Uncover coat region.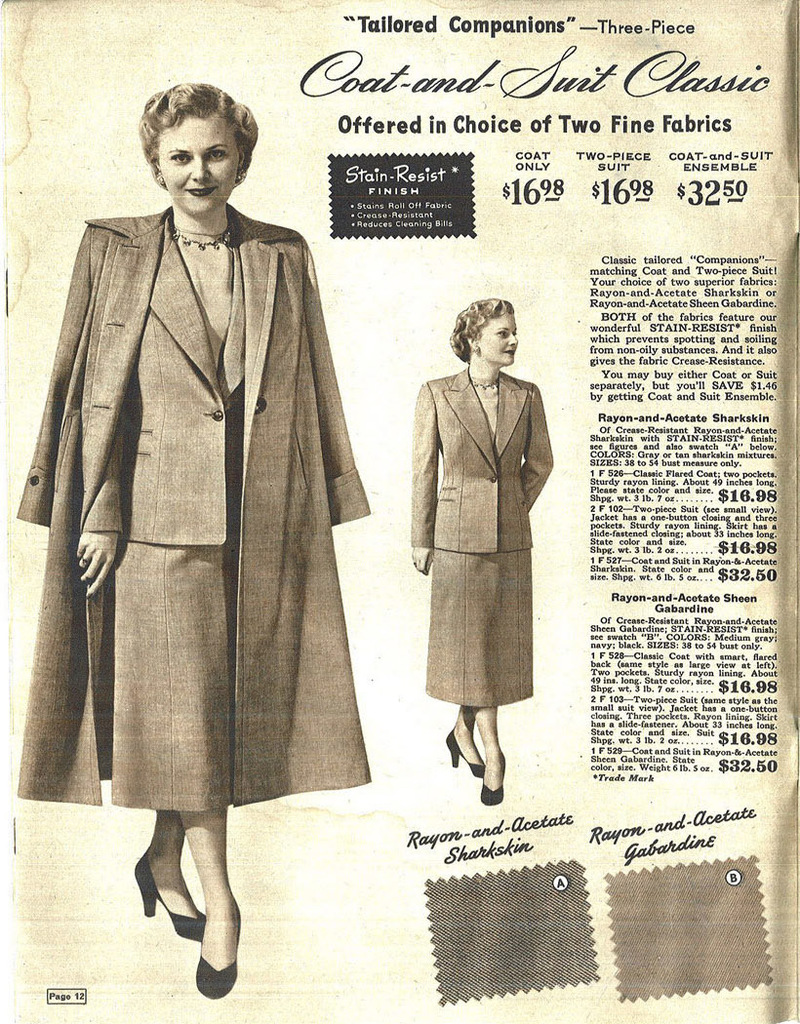
Uncovered: [30, 141, 369, 857].
